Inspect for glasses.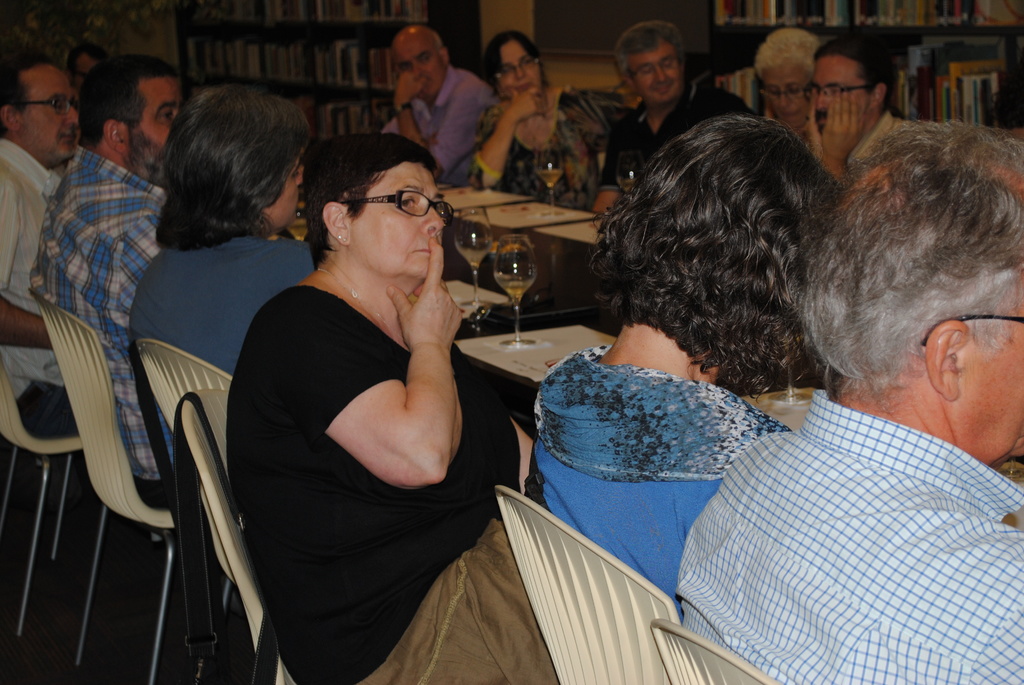
Inspection: BBox(806, 84, 878, 100).
